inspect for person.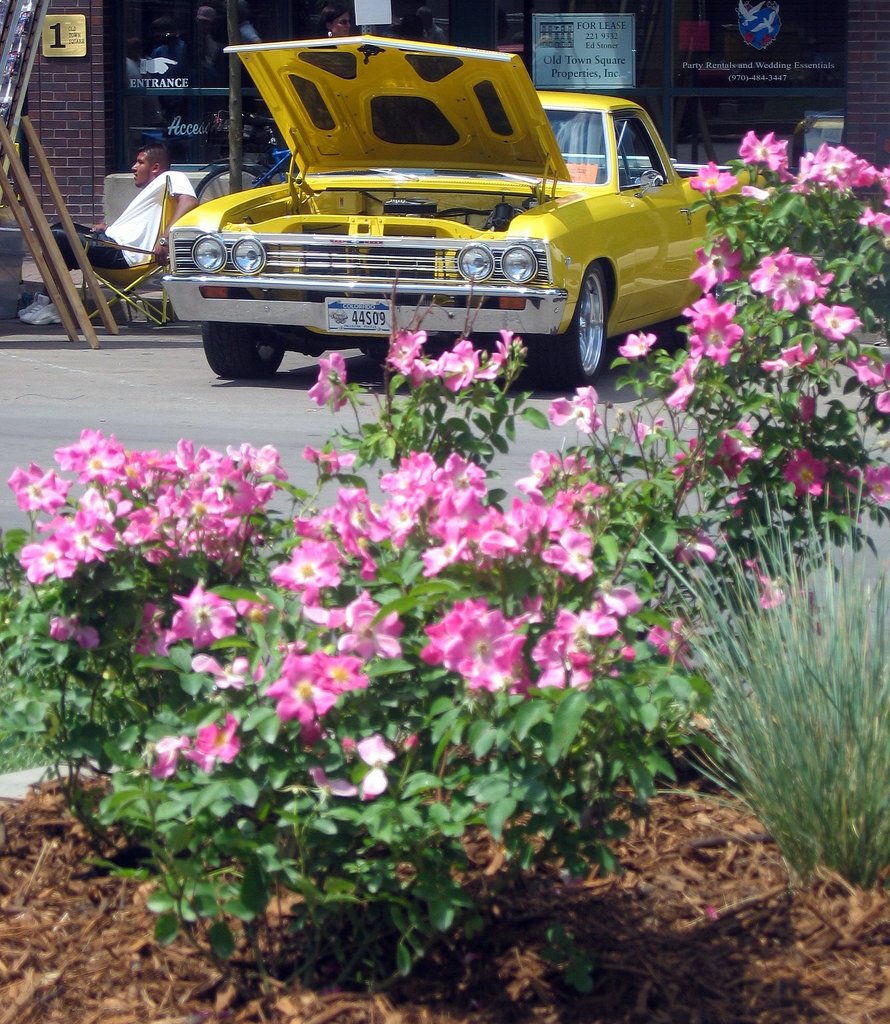
Inspection: {"x1": 35, "y1": 145, "x2": 195, "y2": 273}.
